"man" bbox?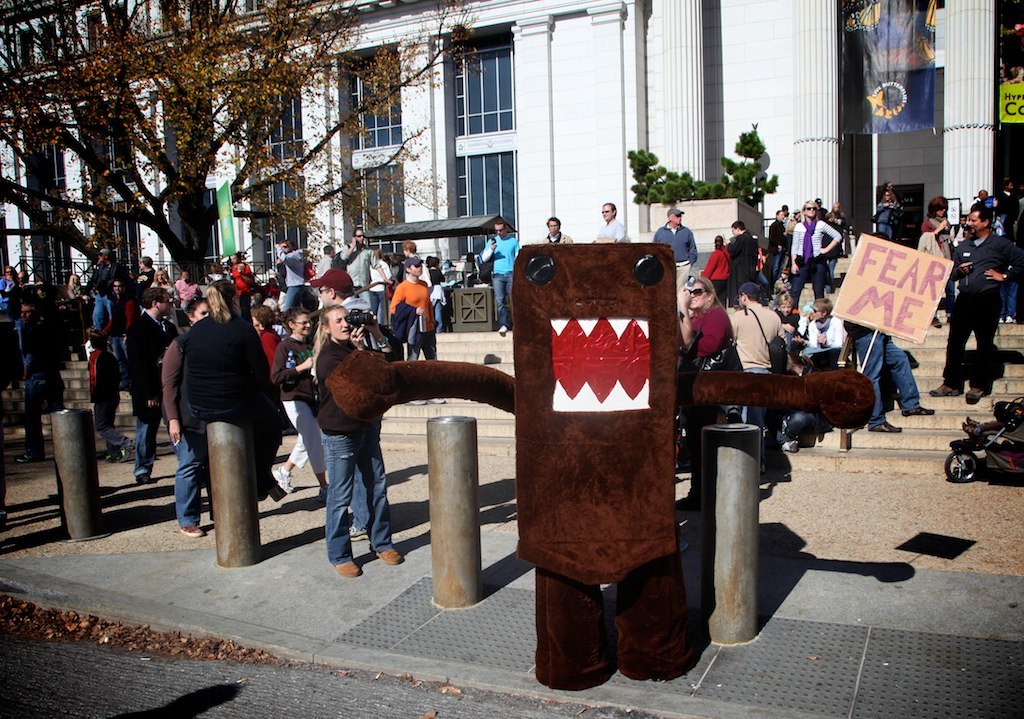
[337,225,394,308]
